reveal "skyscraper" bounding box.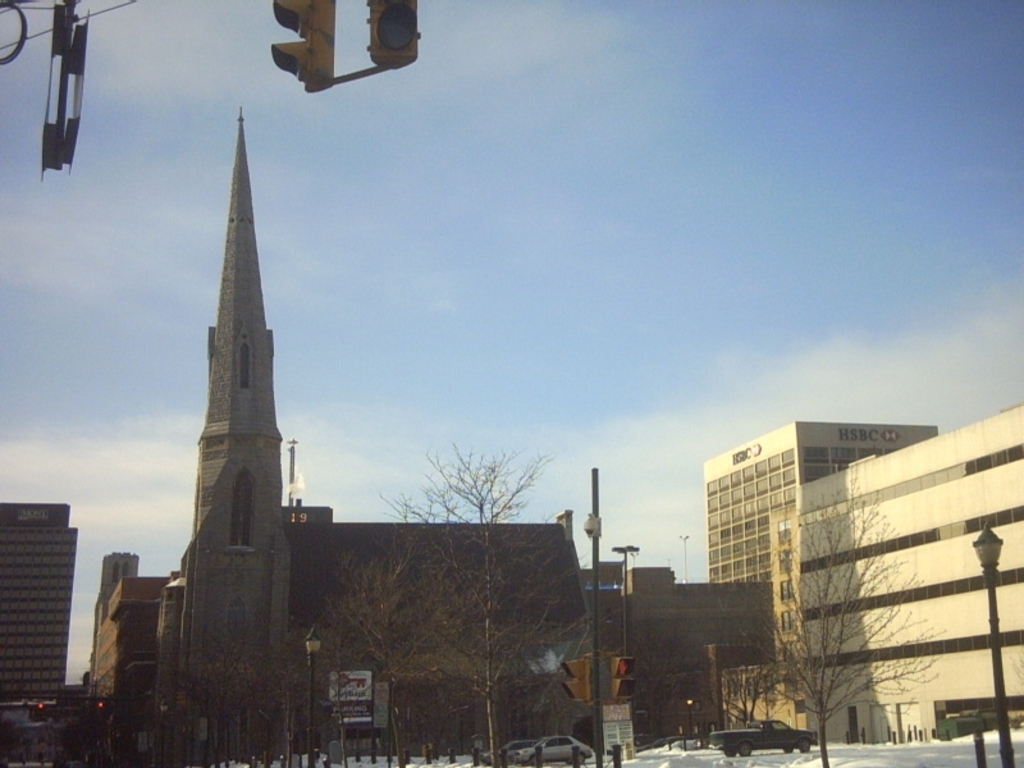
Revealed: x1=705, y1=420, x2=940, y2=581.
